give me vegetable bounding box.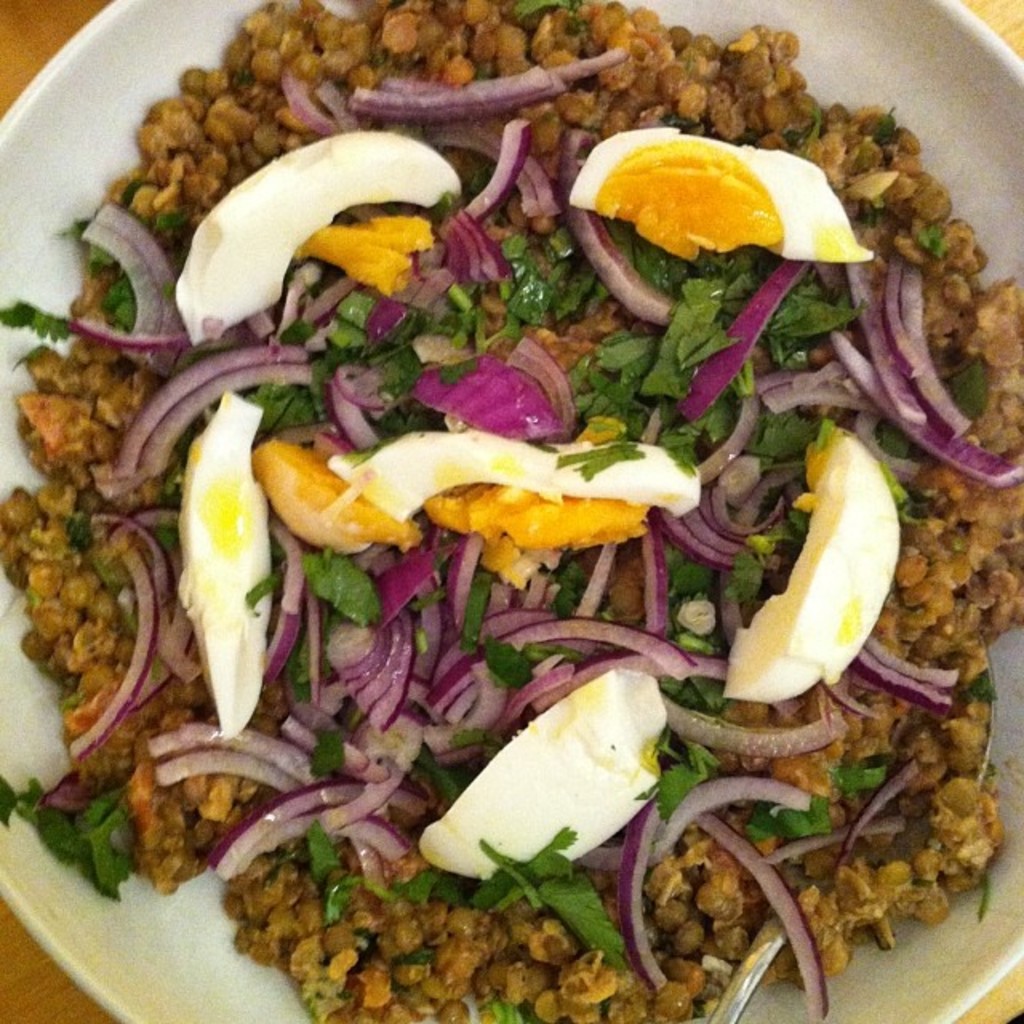
locate(29, 48, 1010, 941).
